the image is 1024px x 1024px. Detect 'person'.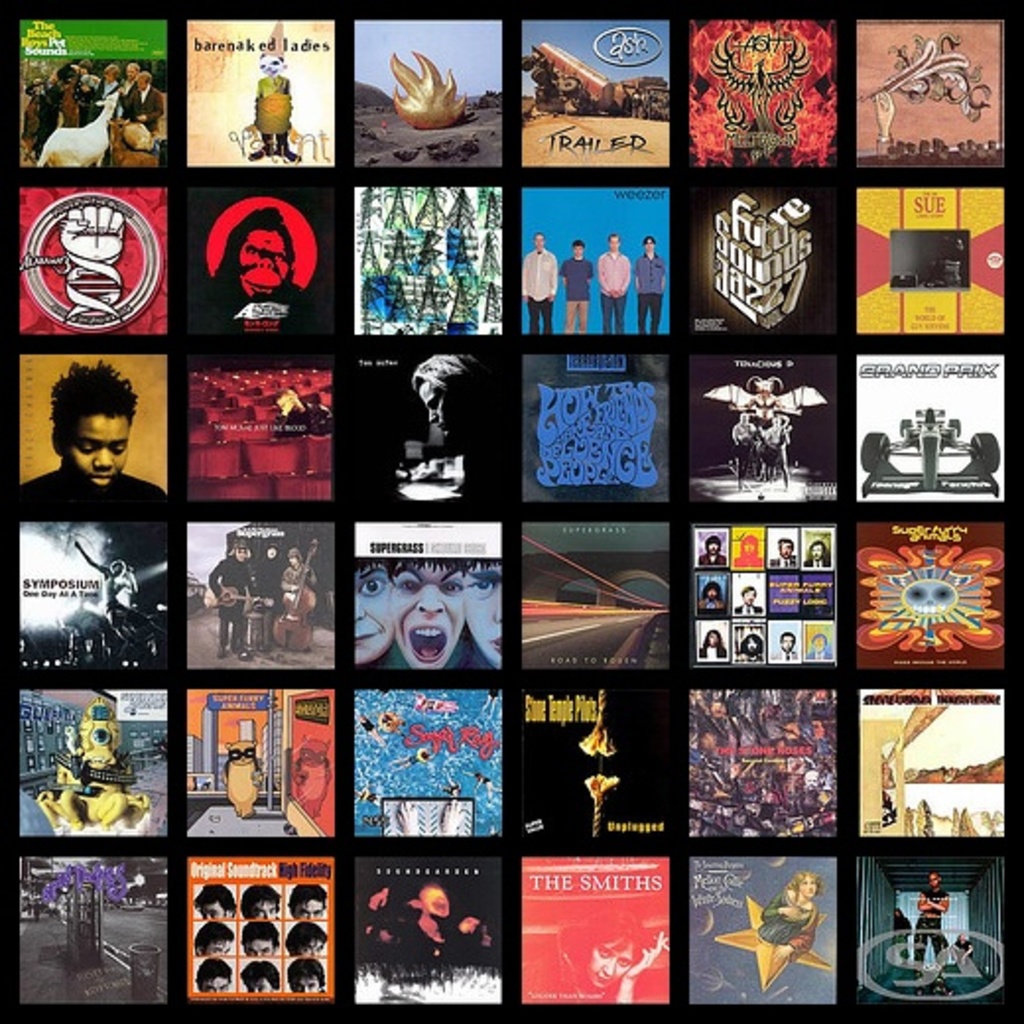
Detection: BBox(394, 561, 457, 662).
